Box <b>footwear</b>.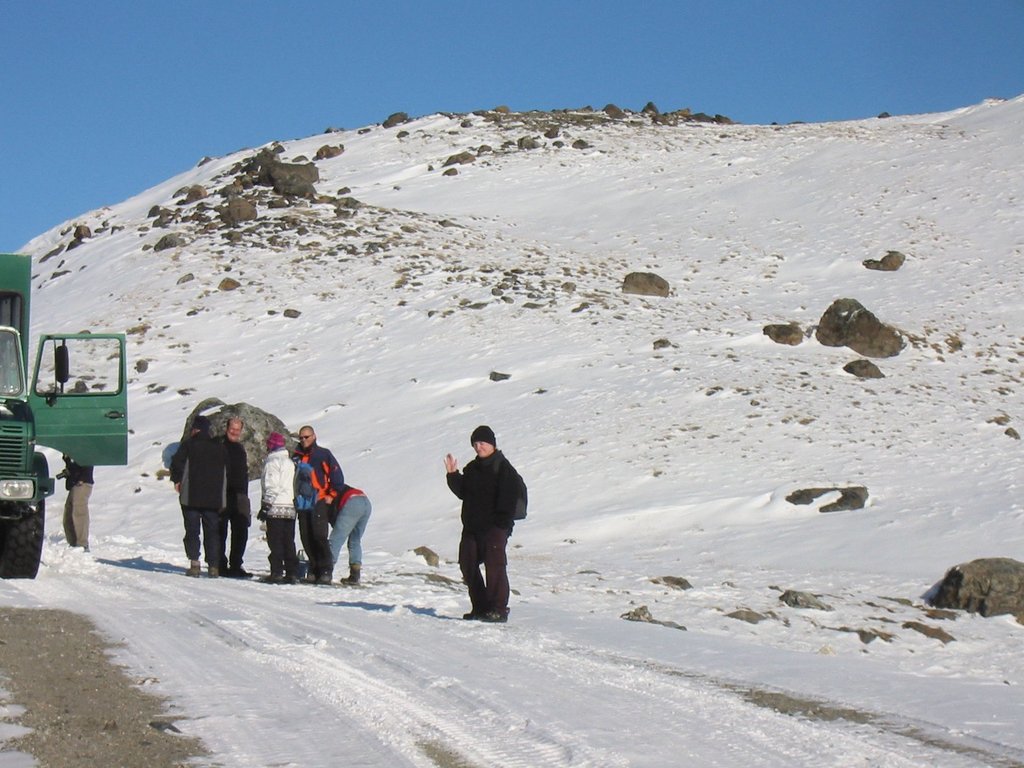
[463, 604, 484, 621].
